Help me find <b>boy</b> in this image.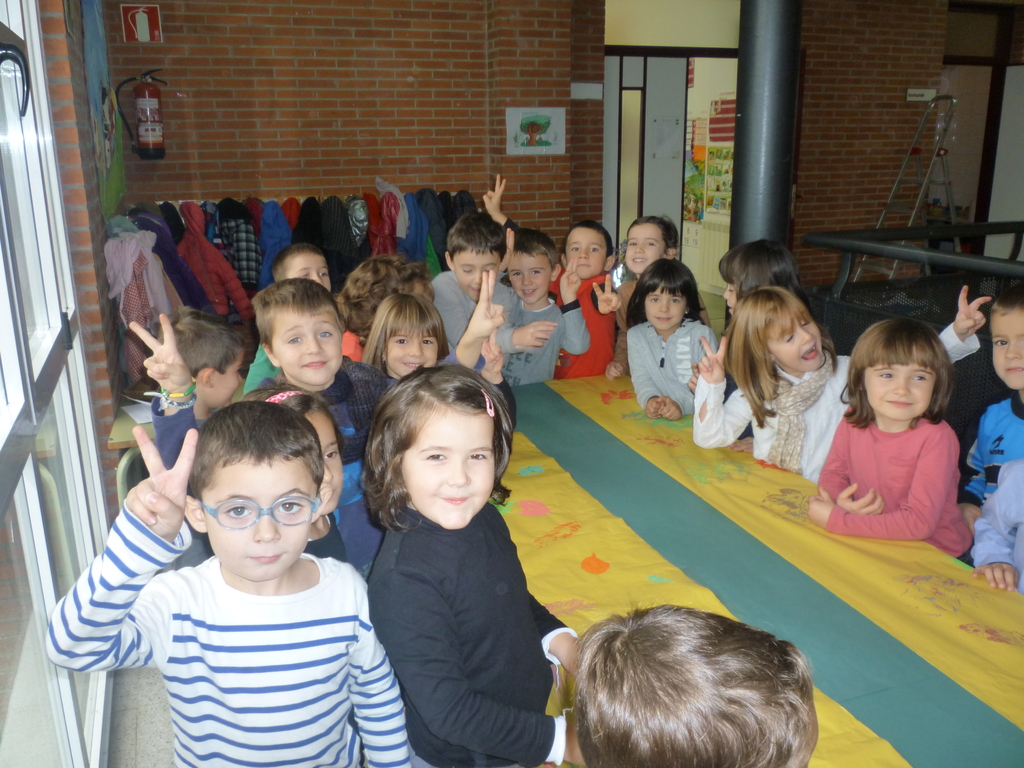
Found it: bbox=[479, 172, 622, 378].
